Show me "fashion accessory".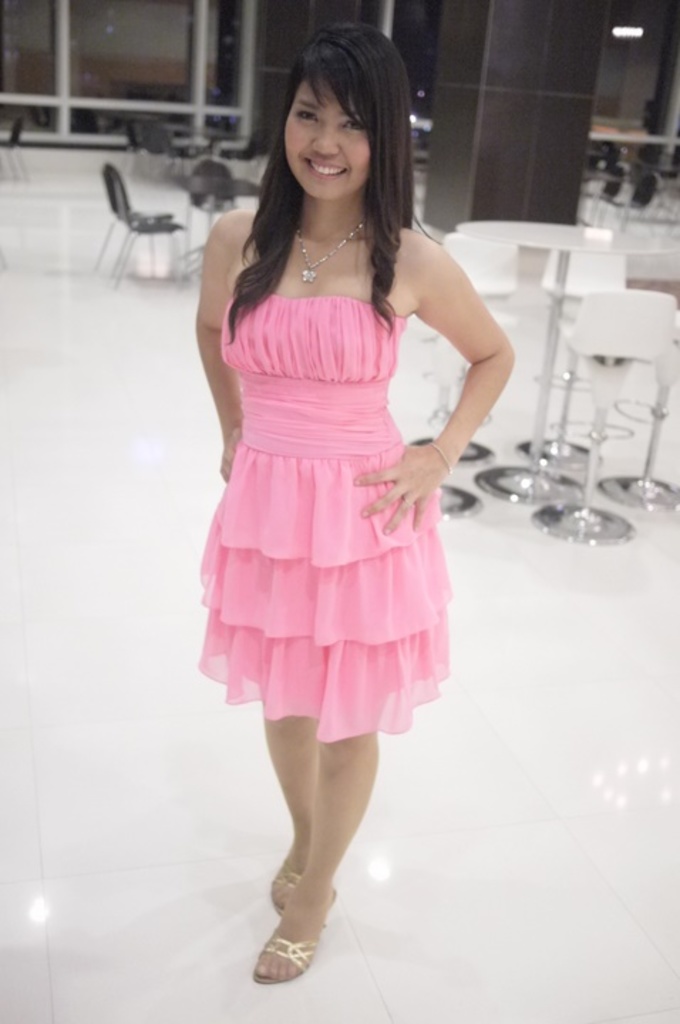
"fashion accessory" is here: (265, 863, 306, 917).
